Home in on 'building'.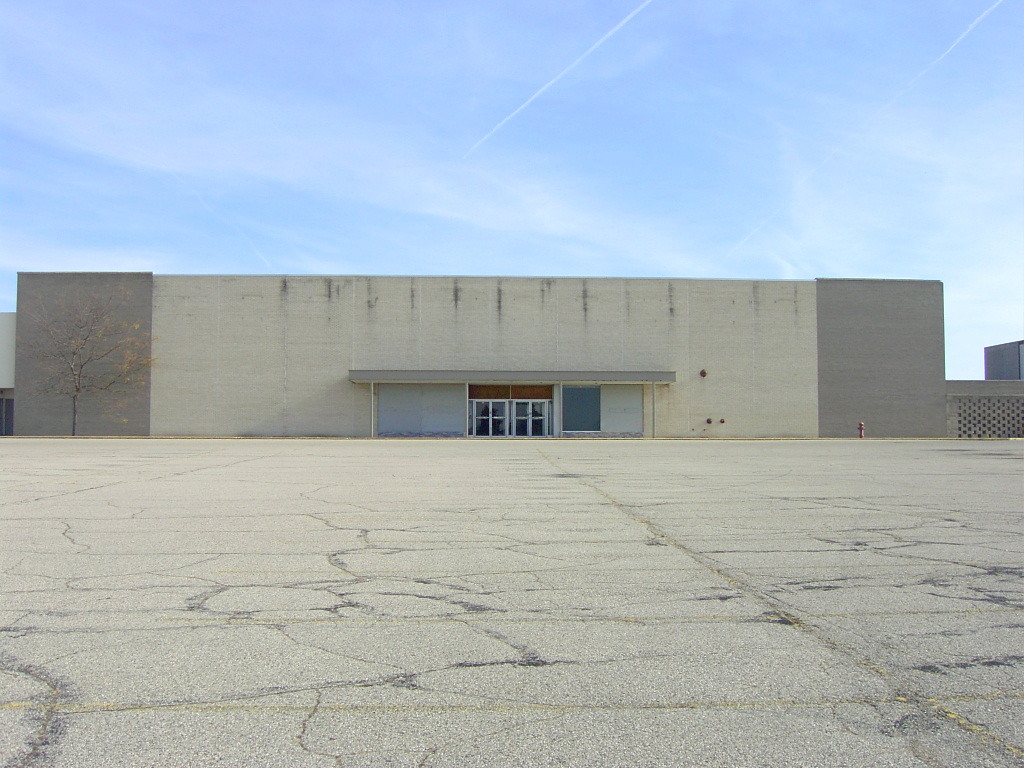
Homed in at rect(12, 272, 945, 439).
